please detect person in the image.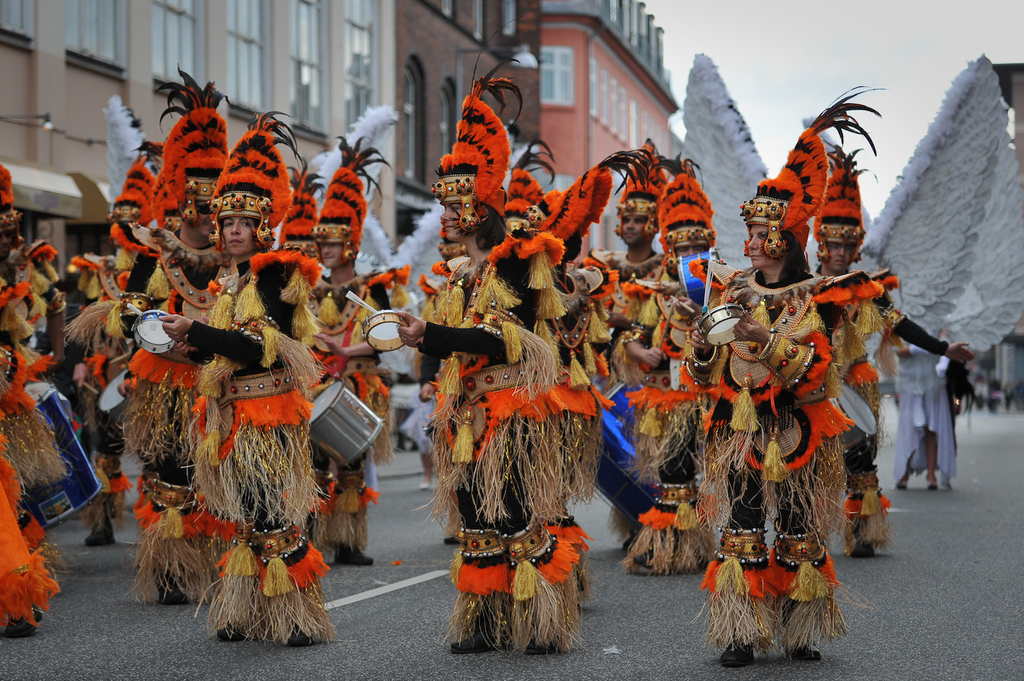
bbox=(389, 73, 609, 633).
